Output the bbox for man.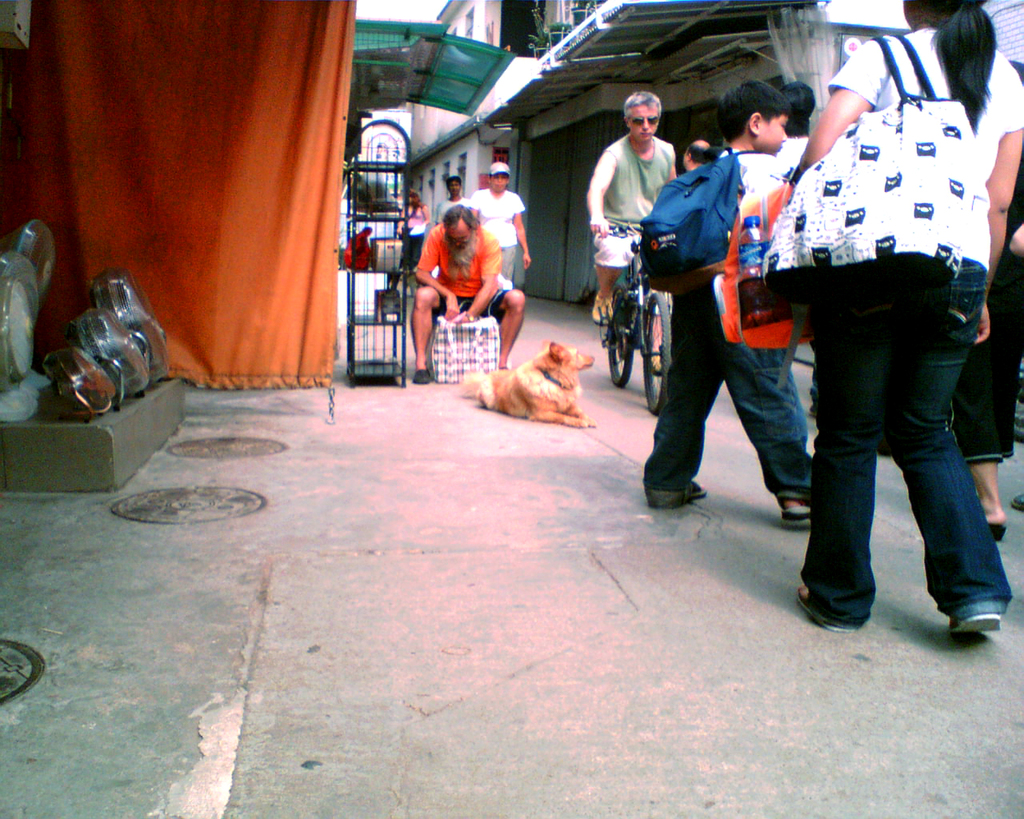
select_region(435, 176, 473, 220).
